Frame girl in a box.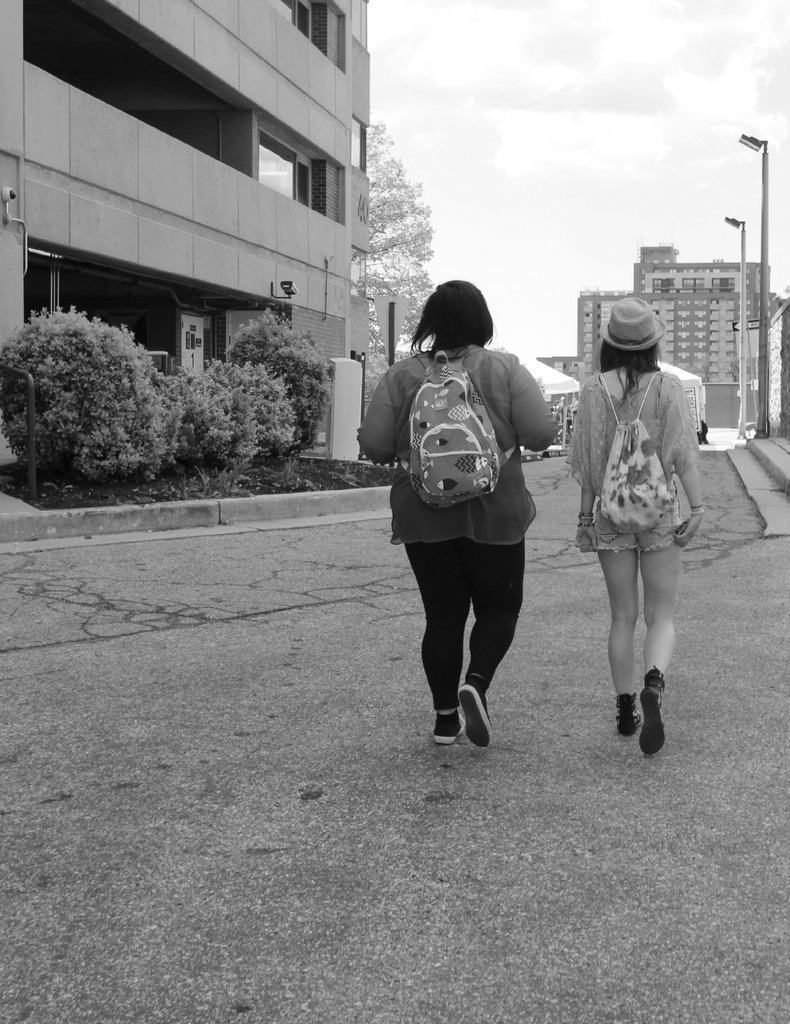
select_region(568, 293, 704, 755).
